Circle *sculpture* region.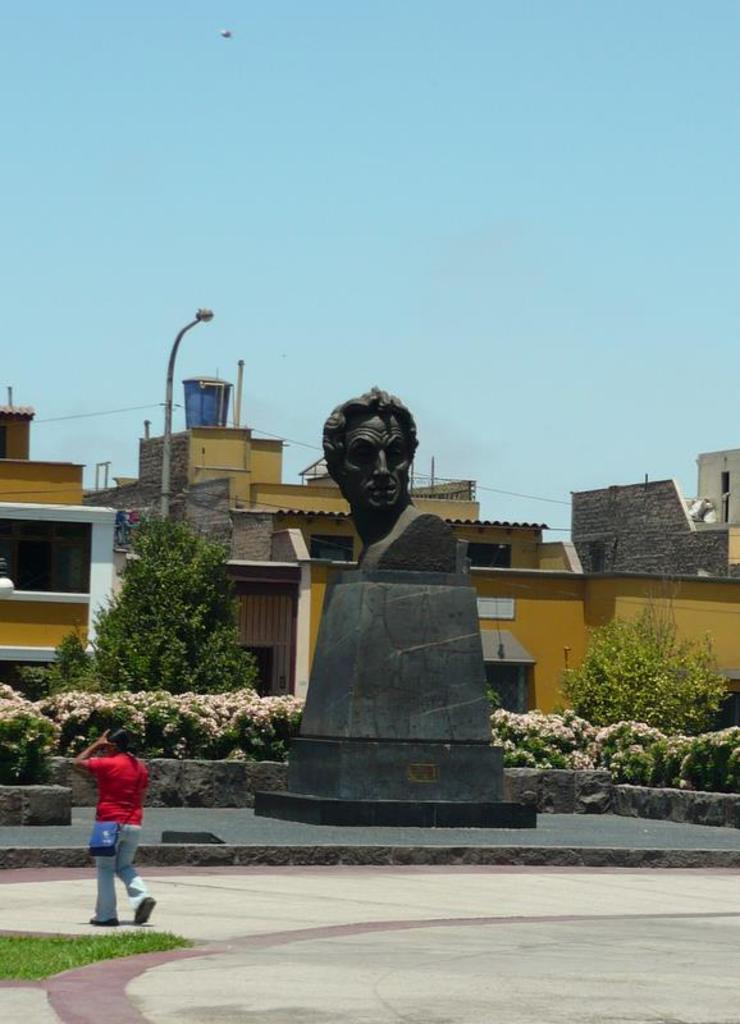
Region: {"left": 316, "top": 390, "right": 457, "bottom": 566}.
